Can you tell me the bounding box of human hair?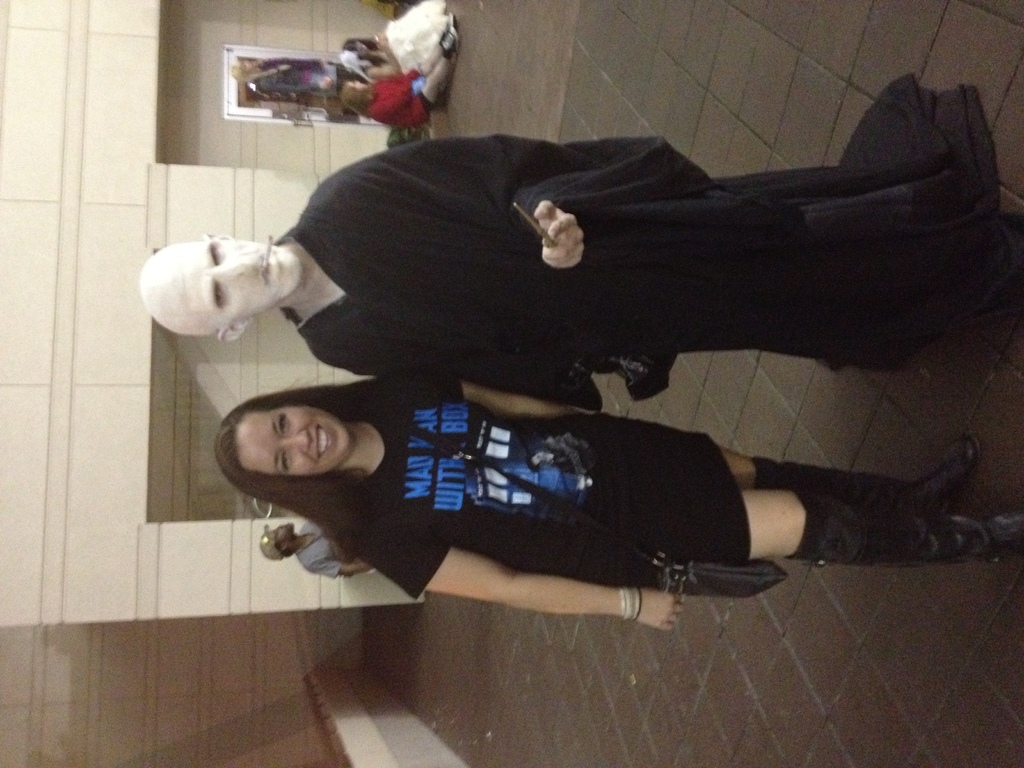
Rect(143, 224, 272, 335).
